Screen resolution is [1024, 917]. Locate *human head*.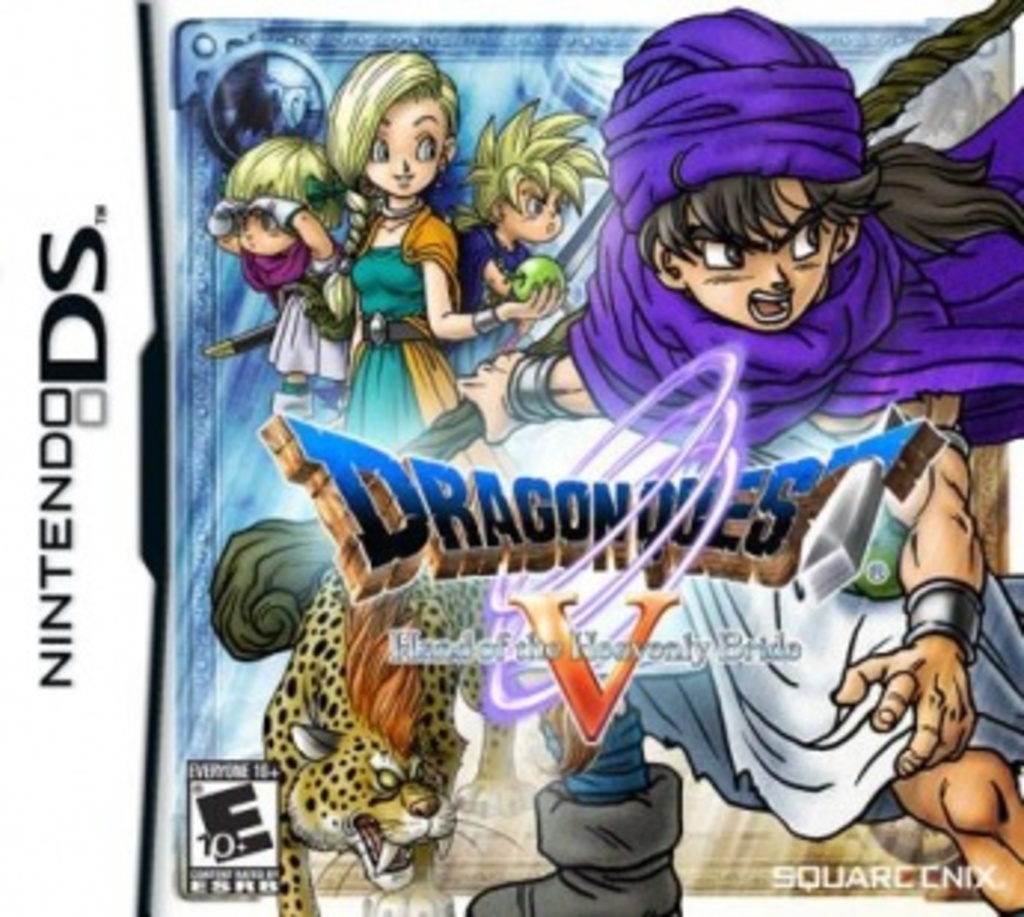
rect(324, 50, 463, 202).
